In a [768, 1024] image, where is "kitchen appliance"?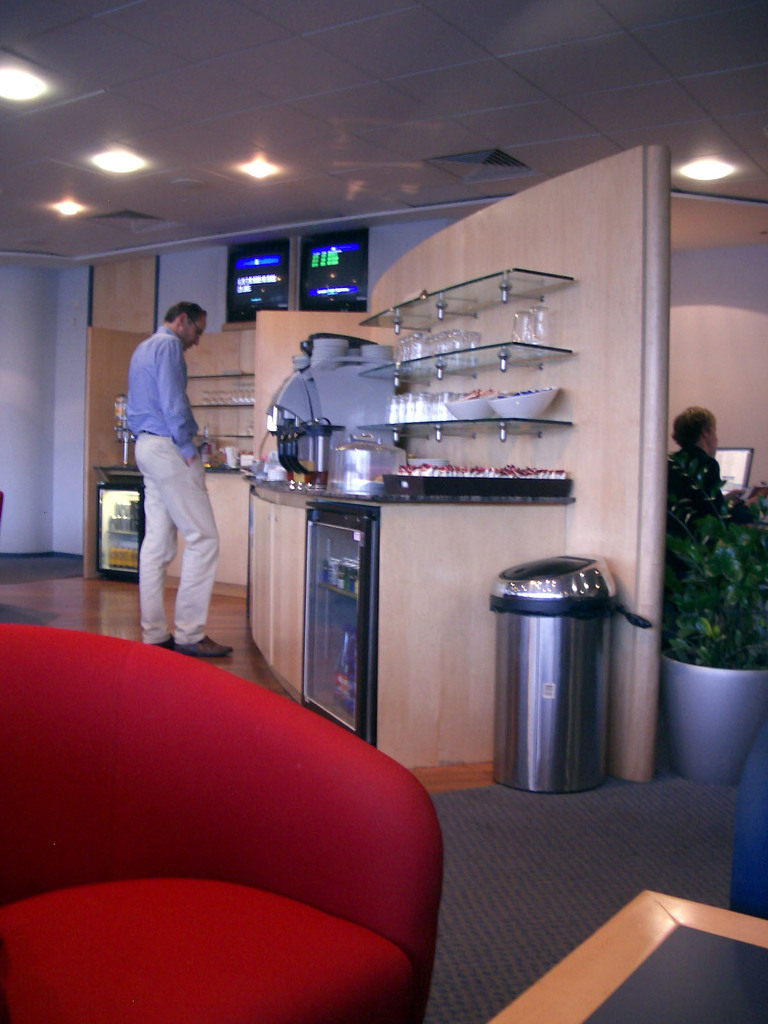
(x1=259, y1=414, x2=288, y2=479).
